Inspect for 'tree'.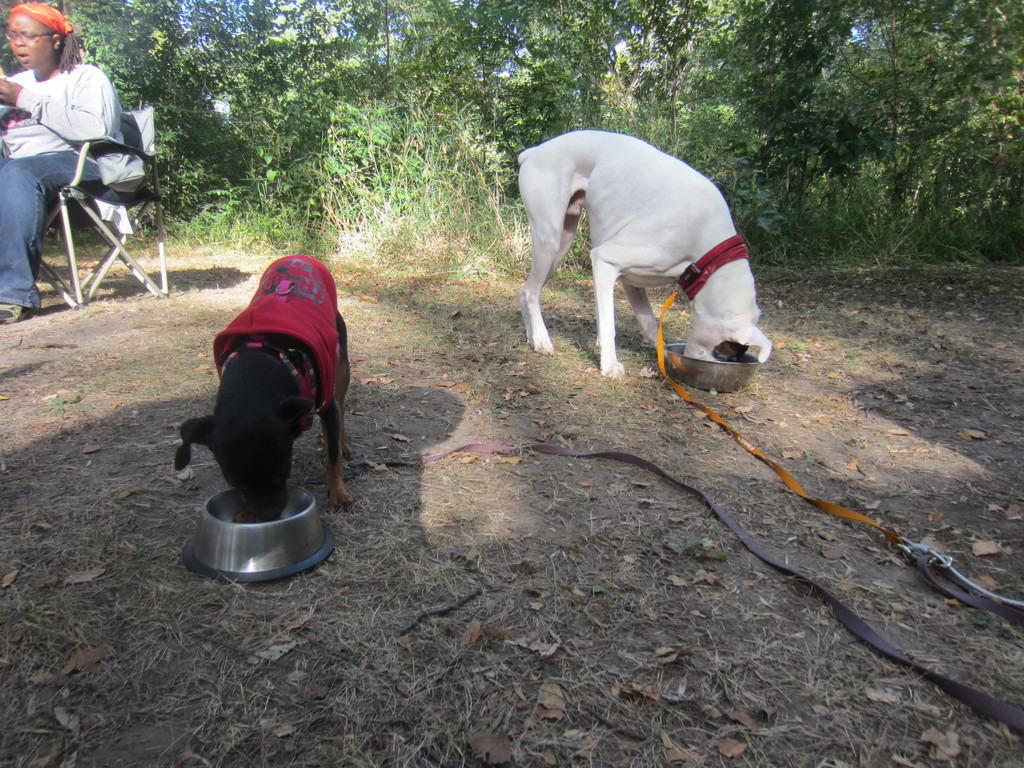
Inspection: pyautogui.locateOnScreen(2, 0, 1023, 260).
